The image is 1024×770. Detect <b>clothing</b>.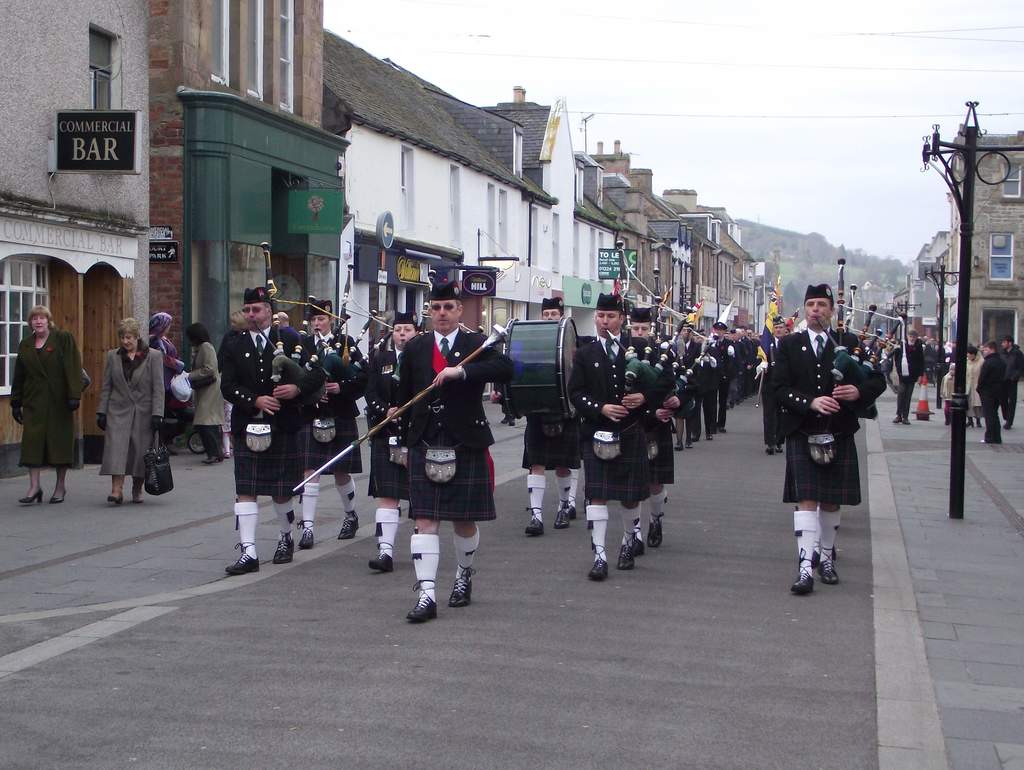
Detection: <region>778, 307, 885, 552</region>.
